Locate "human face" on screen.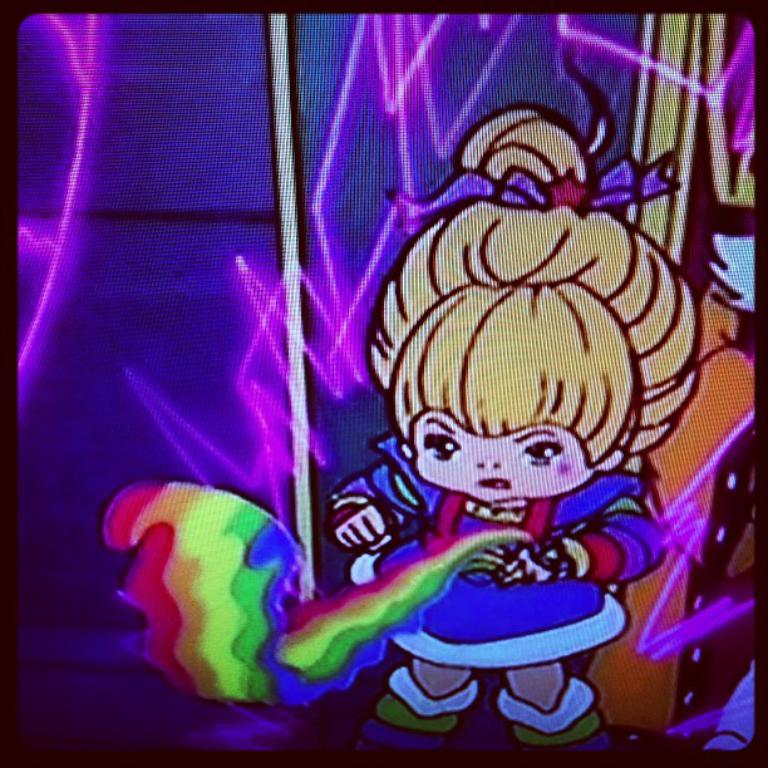
On screen at bbox(405, 428, 595, 511).
